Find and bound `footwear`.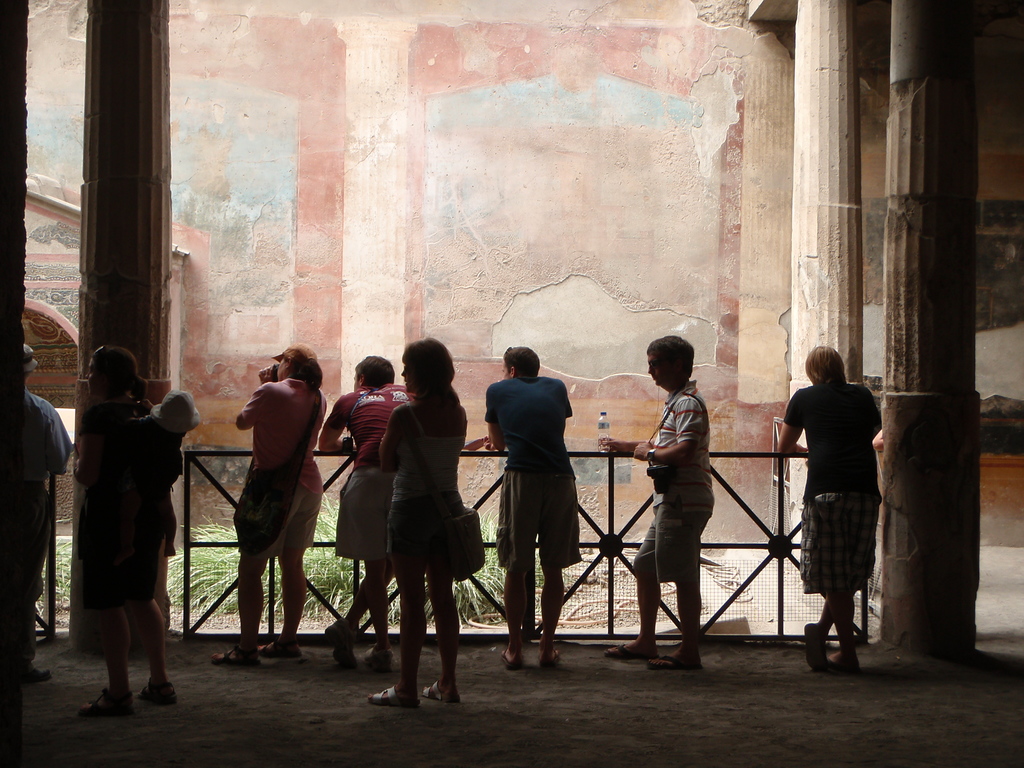
Bound: 371,685,416,705.
